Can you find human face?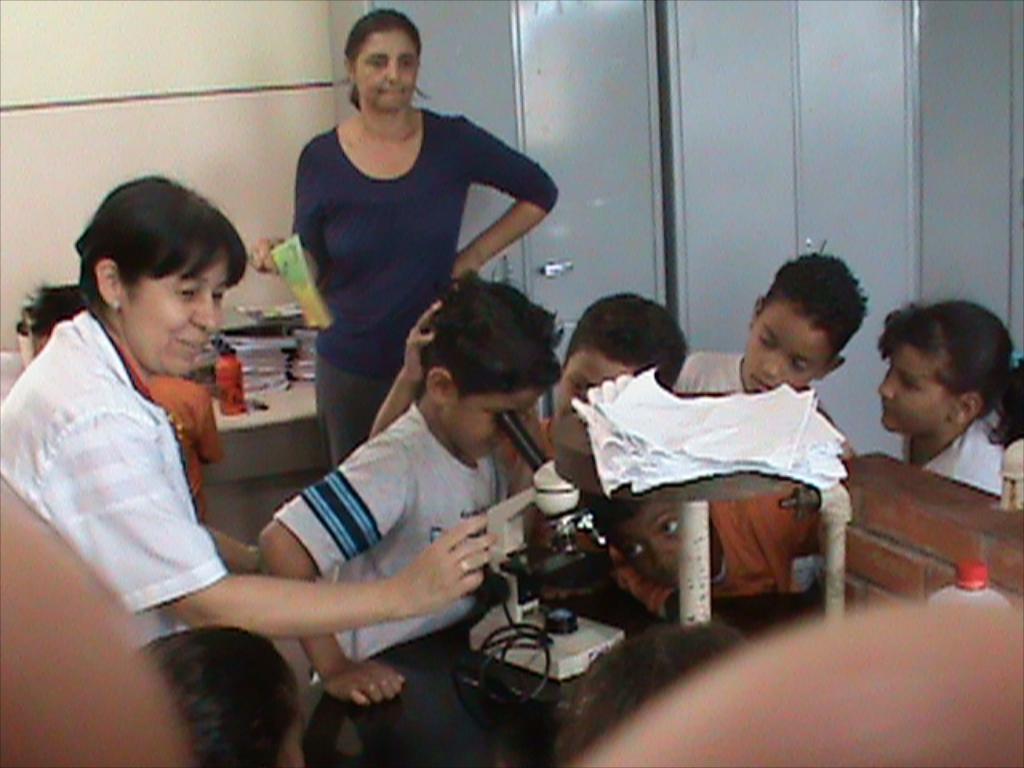
Yes, bounding box: select_region(614, 490, 685, 584).
